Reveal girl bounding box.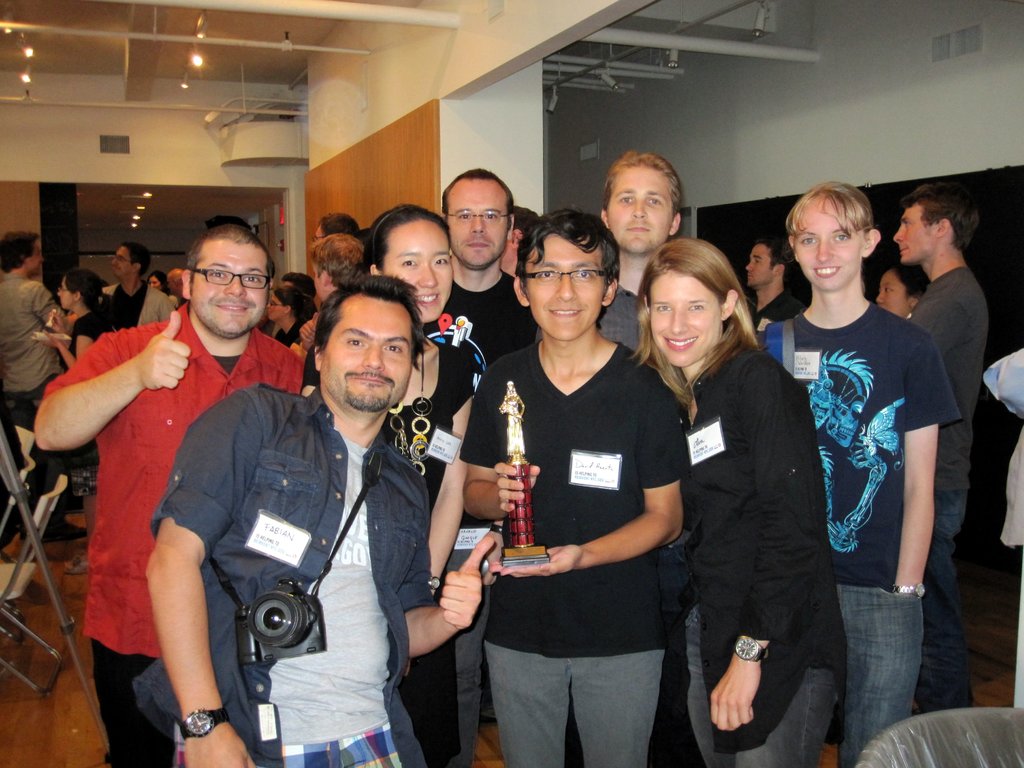
Revealed: 300, 199, 479, 767.
